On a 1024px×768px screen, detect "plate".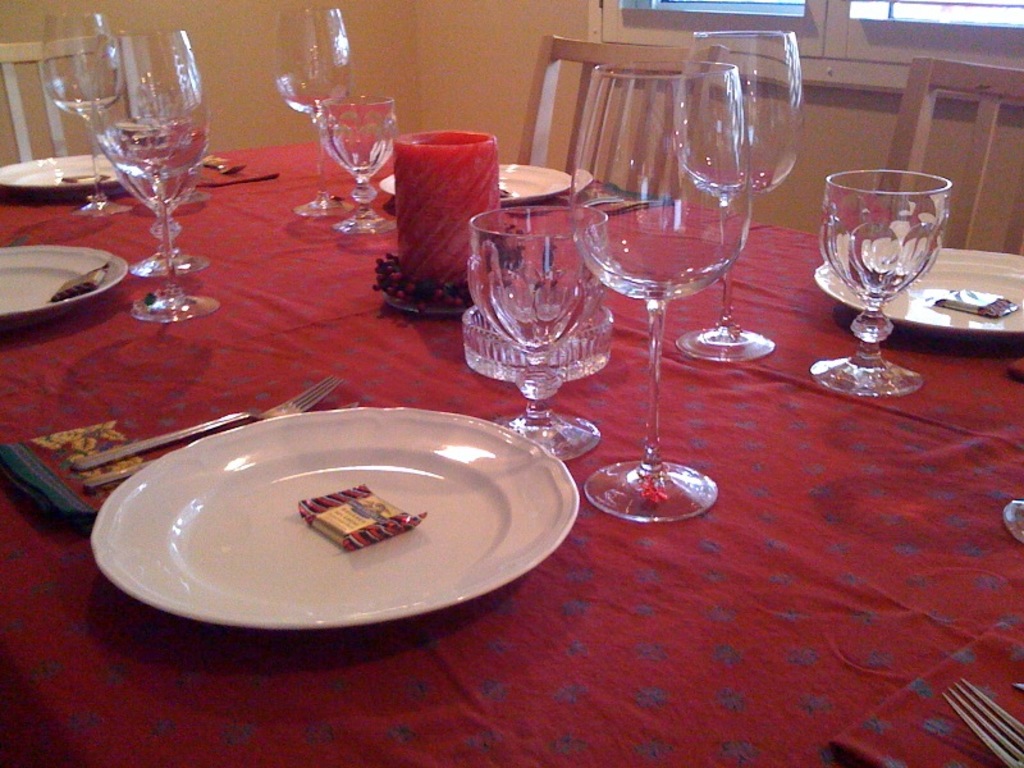
crop(0, 244, 131, 326).
